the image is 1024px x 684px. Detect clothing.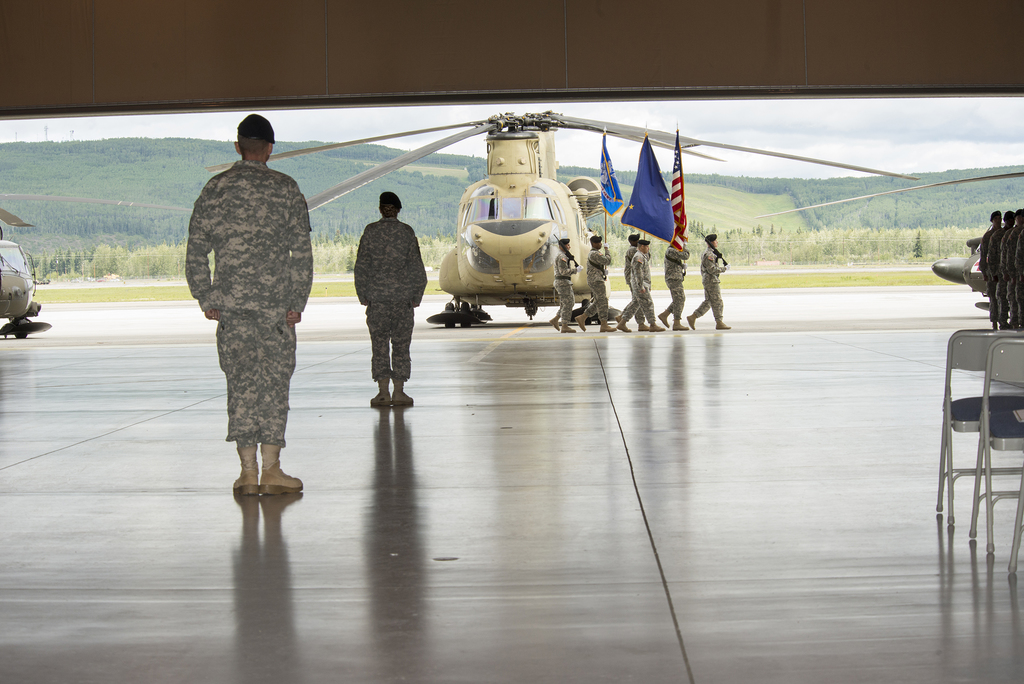
Detection: <box>618,246,643,326</box>.
